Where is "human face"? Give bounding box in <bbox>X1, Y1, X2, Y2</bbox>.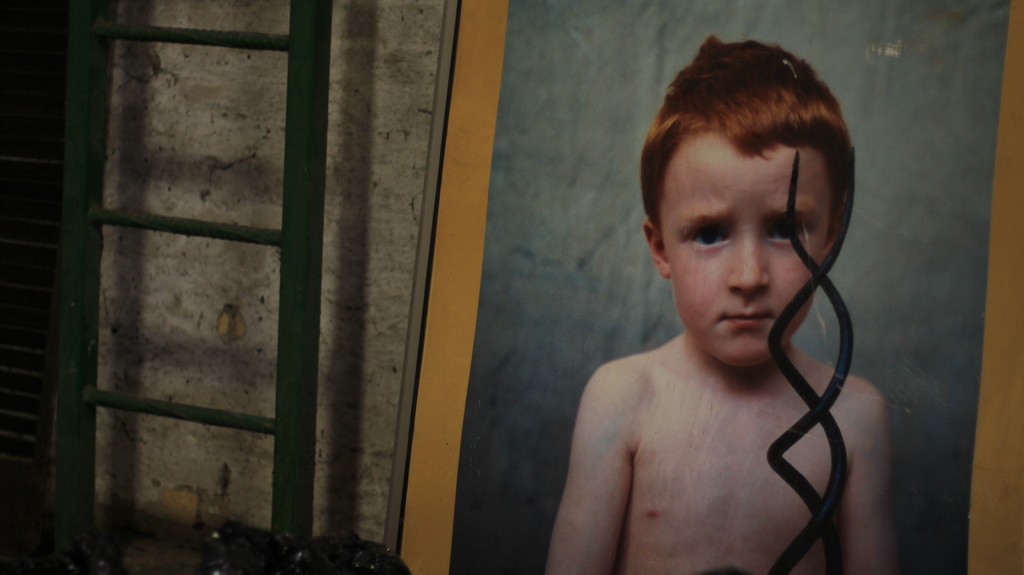
<bbox>653, 140, 831, 366</bbox>.
